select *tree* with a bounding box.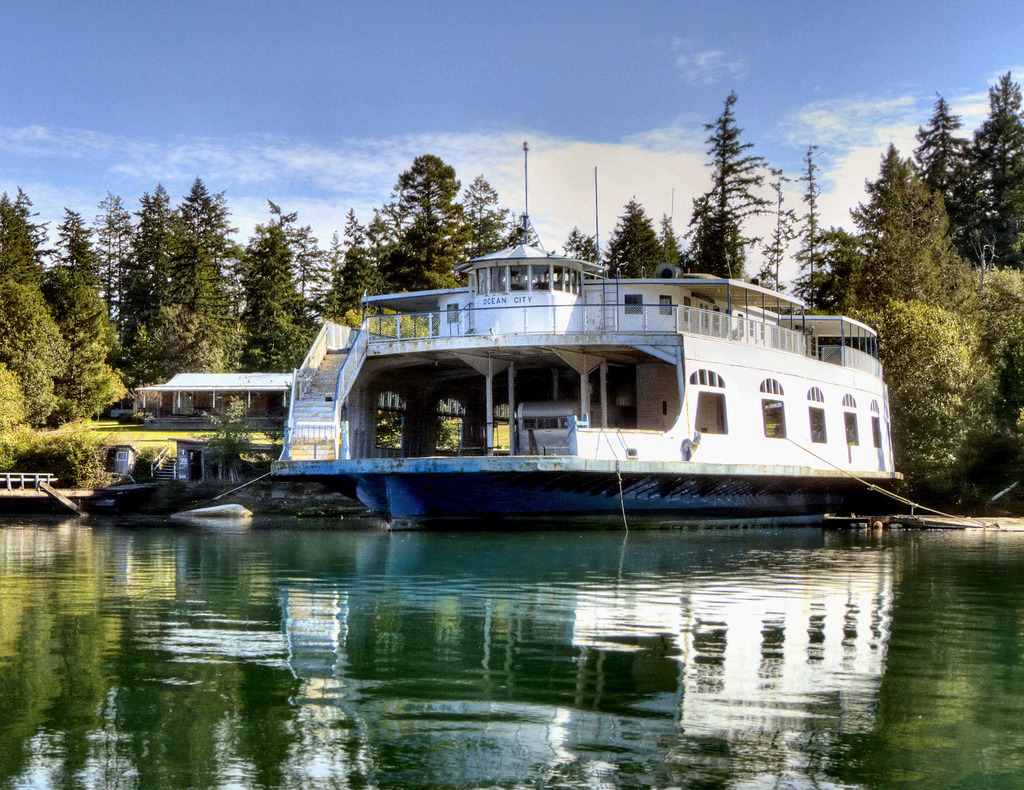
x1=550 y1=219 x2=595 y2=270.
